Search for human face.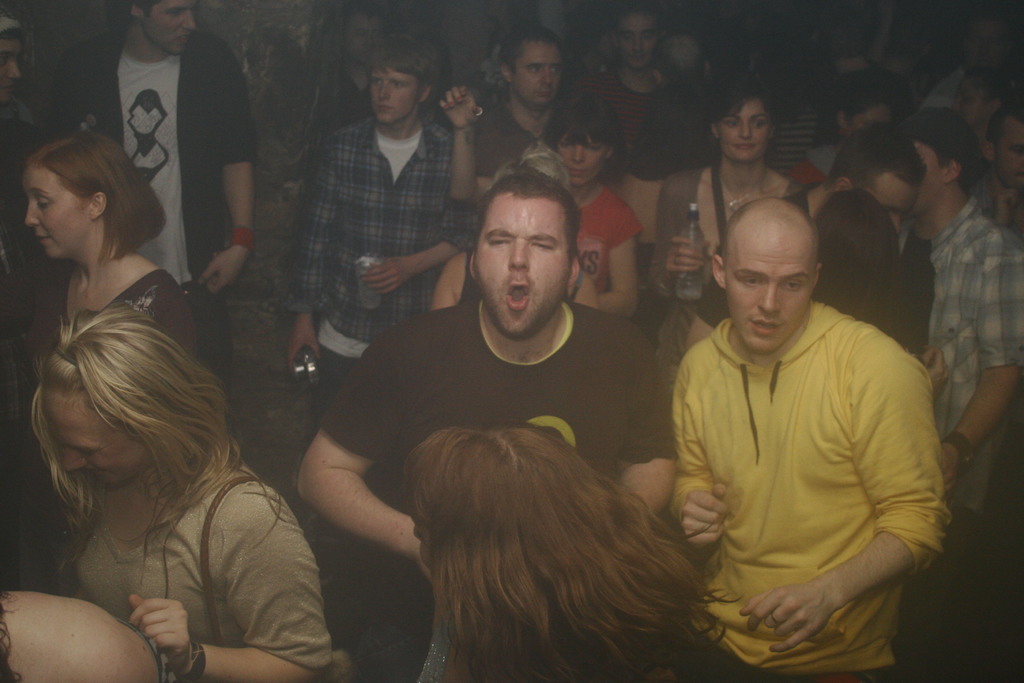
Found at 620:10:660:70.
